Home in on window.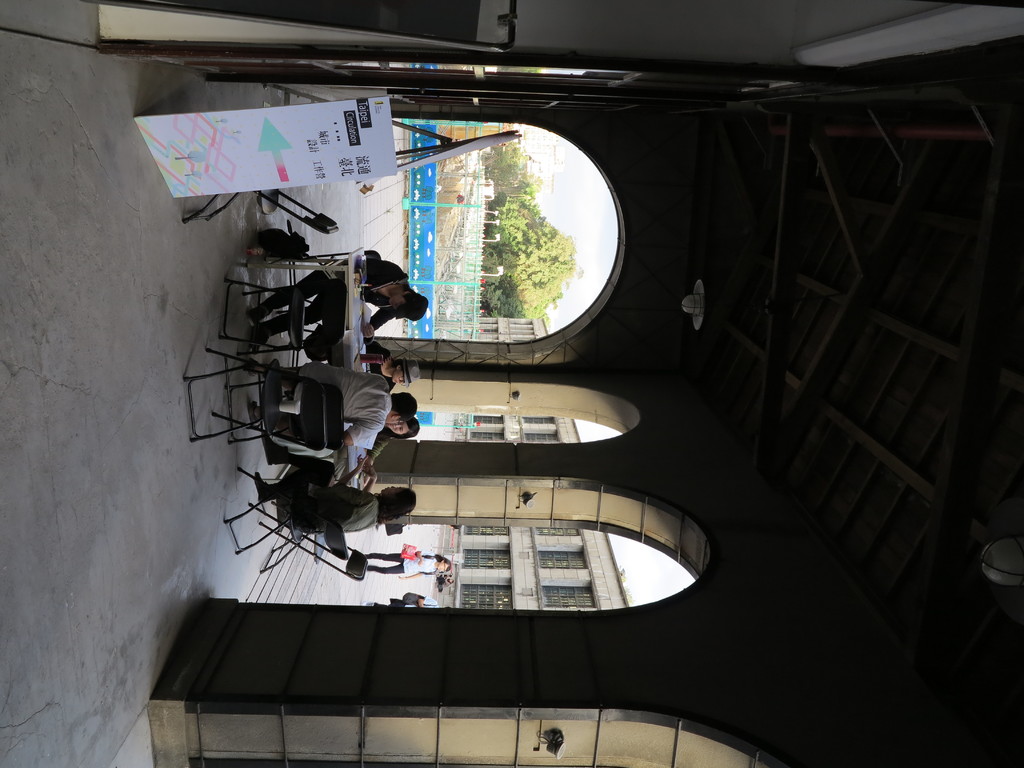
Homed in at rect(467, 429, 507, 440).
